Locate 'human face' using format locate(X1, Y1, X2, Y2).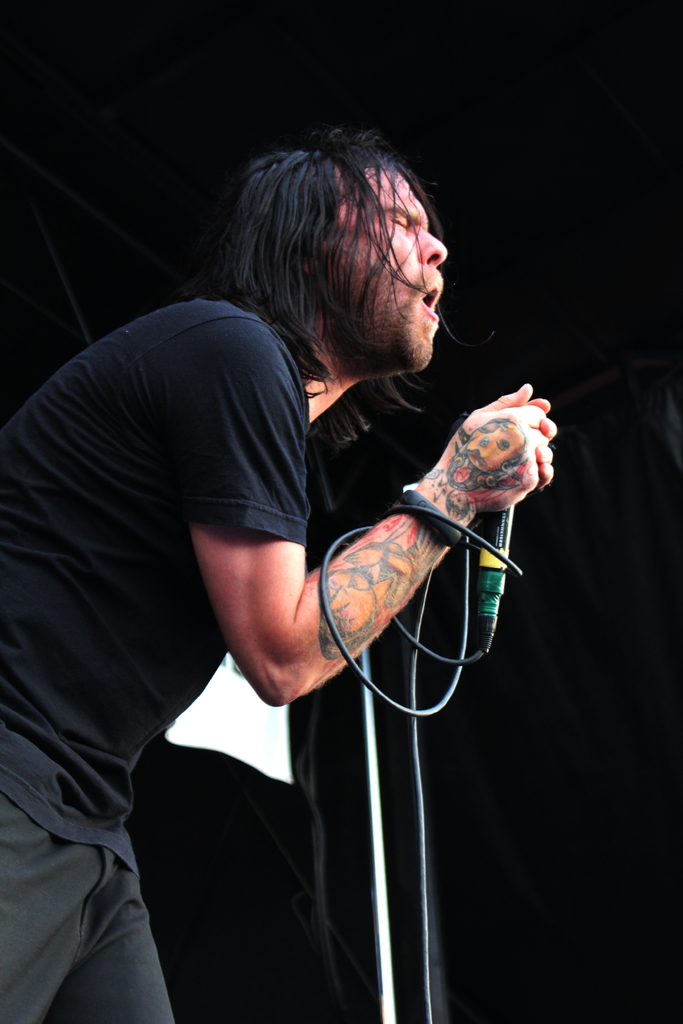
locate(340, 166, 443, 367).
